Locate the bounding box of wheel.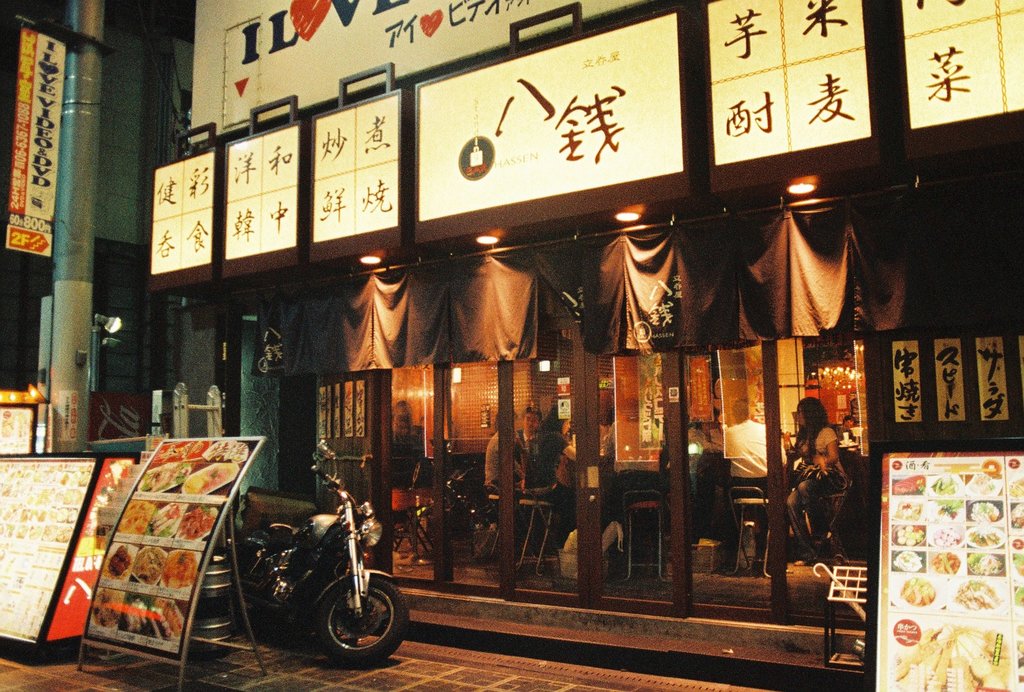
Bounding box: <bbox>304, 569, 383, 669</bbox>.
